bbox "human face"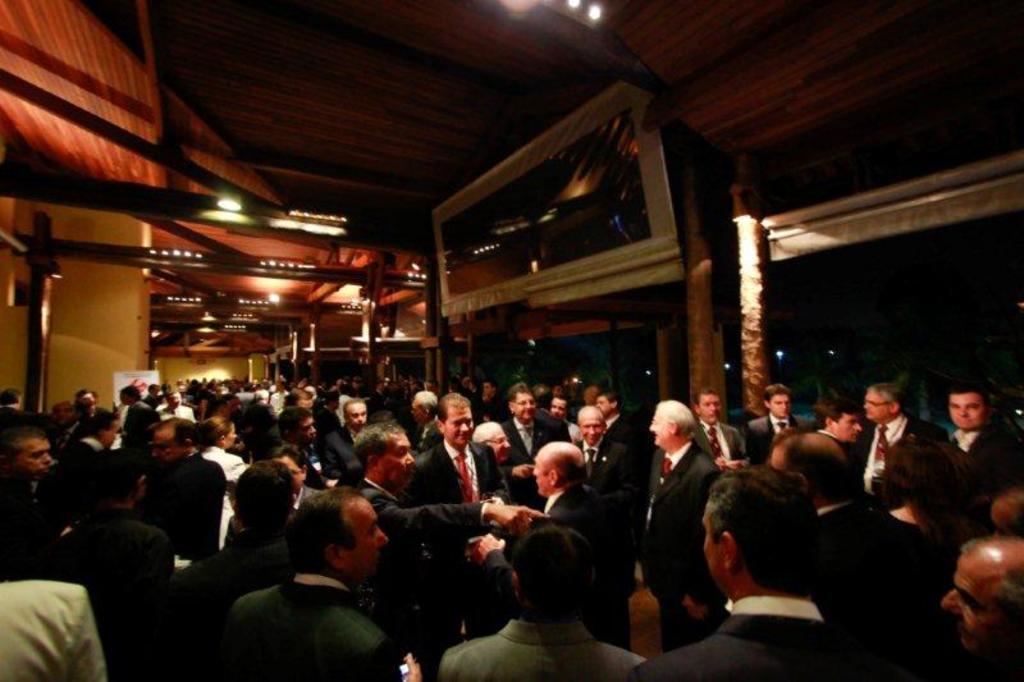
crop(653, 406, 669, 449)
